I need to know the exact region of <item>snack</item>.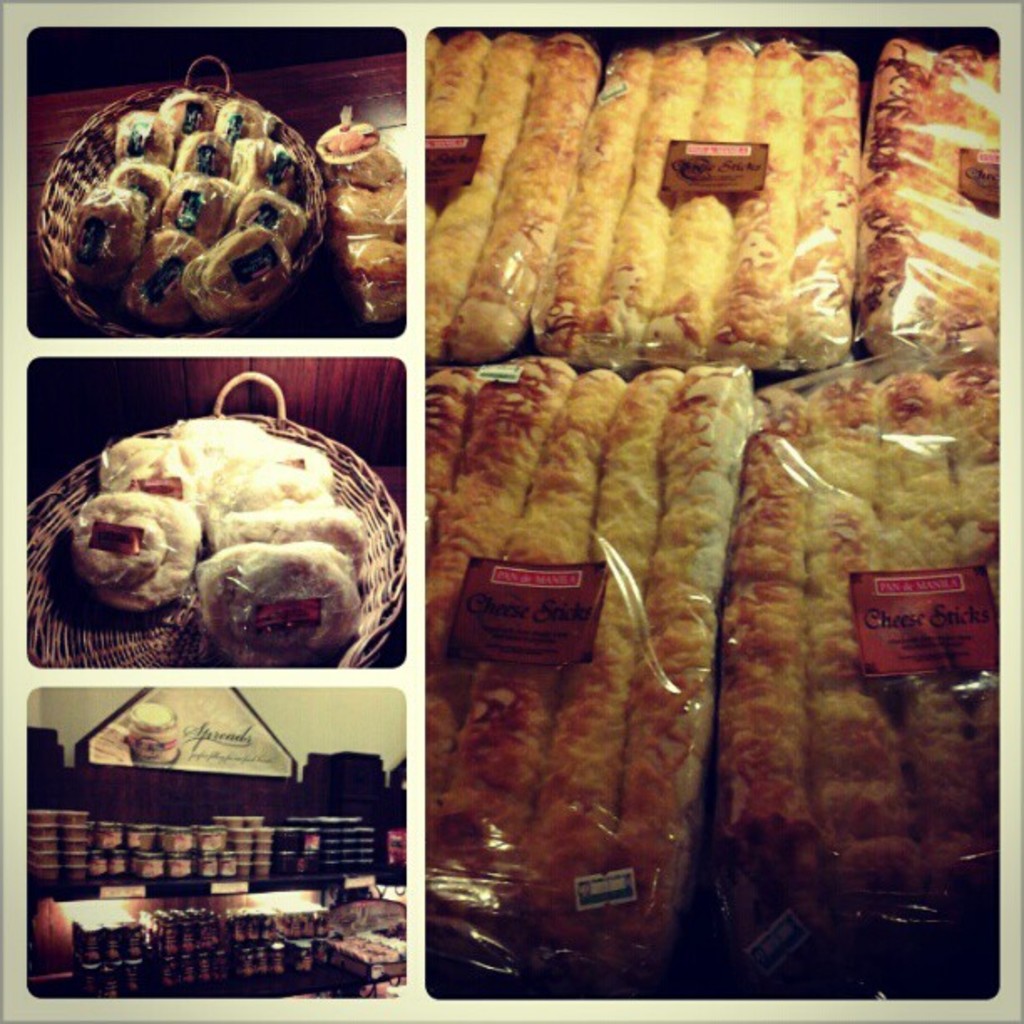
Region: left=316, top=104, right=410, bottom=340.
